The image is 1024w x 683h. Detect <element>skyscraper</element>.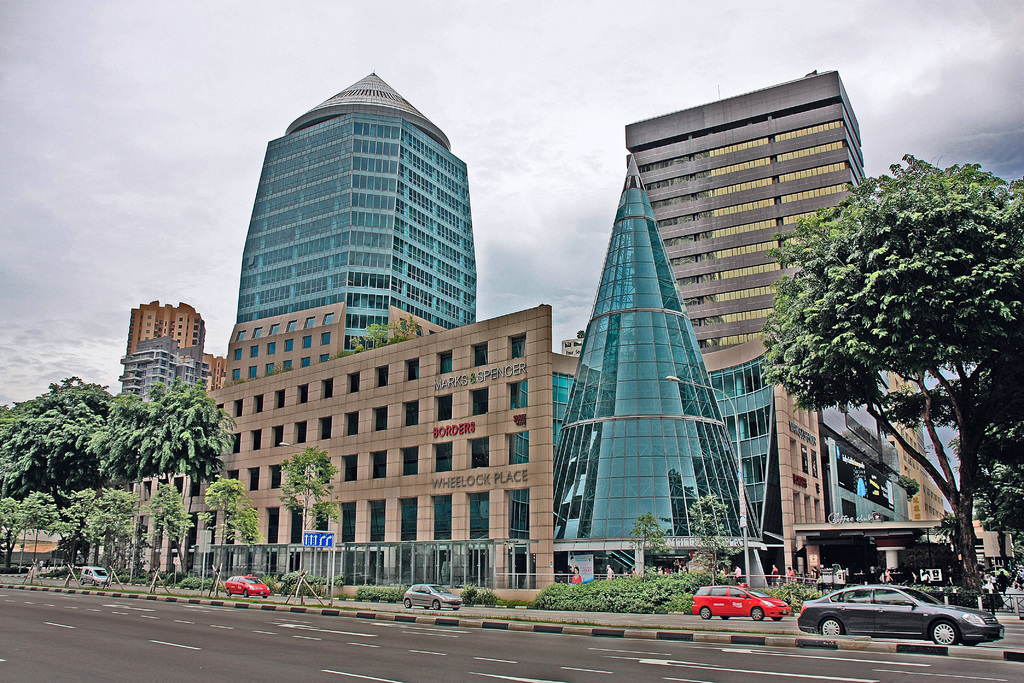
Detection: locate(623, 63, 876, 362).
